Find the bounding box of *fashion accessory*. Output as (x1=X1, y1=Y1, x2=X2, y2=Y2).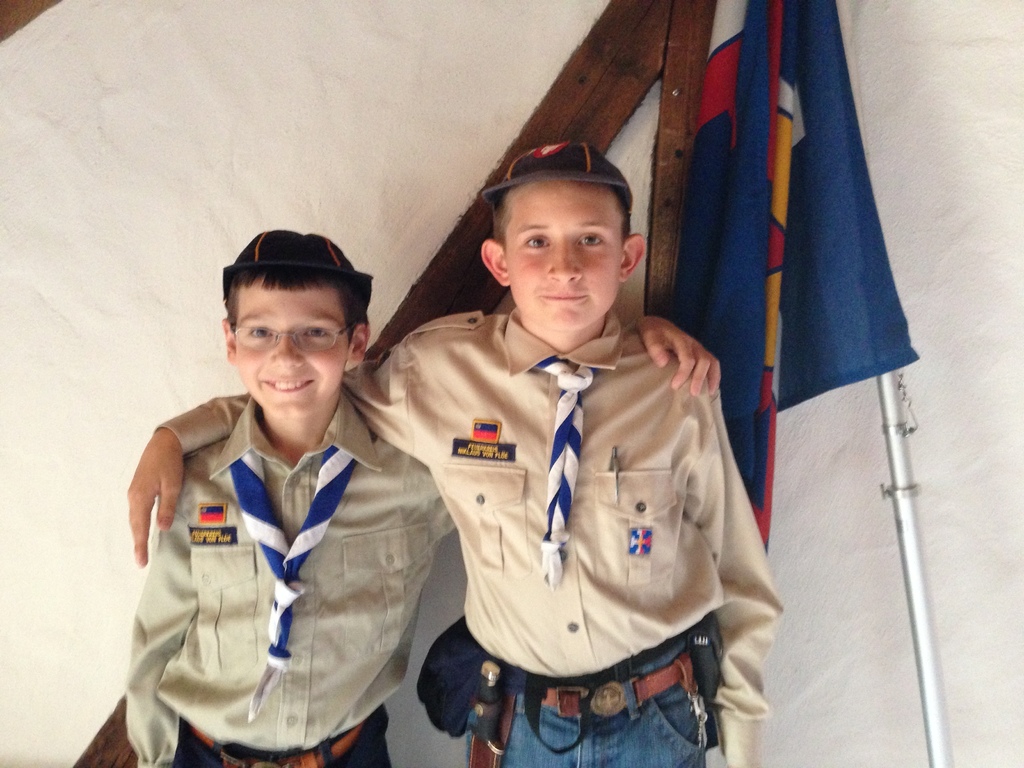
(x1=191, y1=723, x2=364, y2=767).
